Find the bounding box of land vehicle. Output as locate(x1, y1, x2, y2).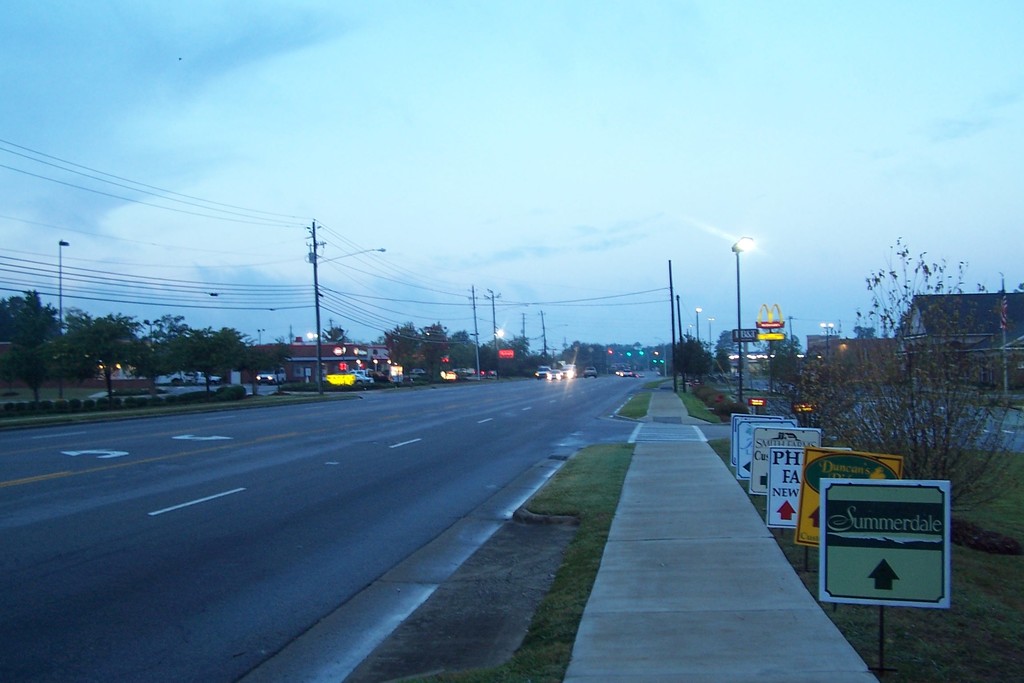
locate(531, 361, 578, 381).
